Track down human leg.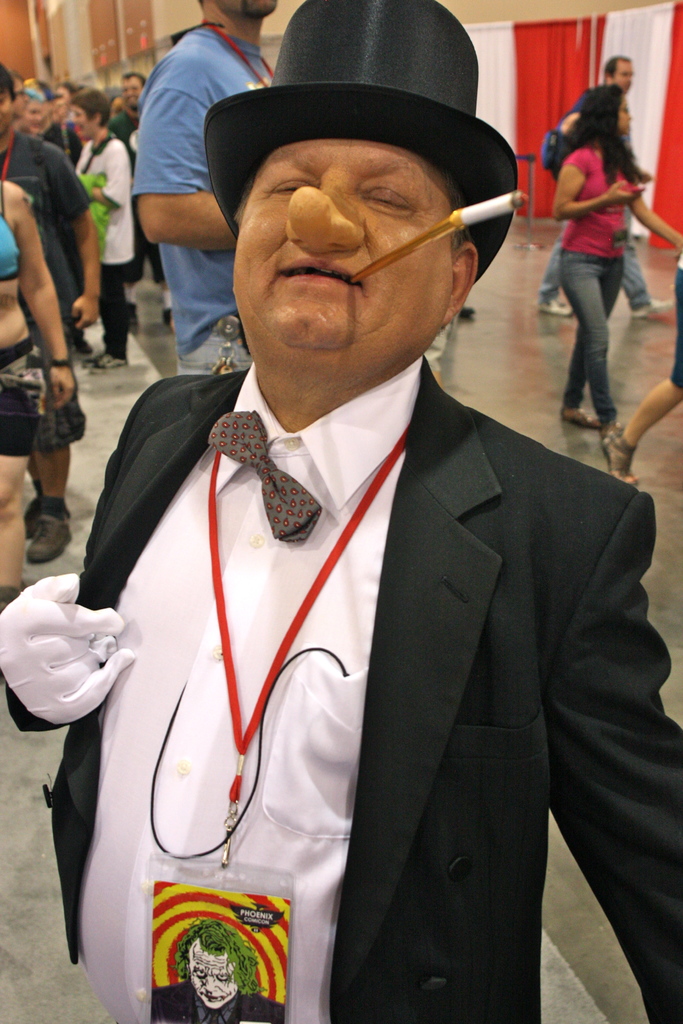
Tracked to 177,326,256,374.
